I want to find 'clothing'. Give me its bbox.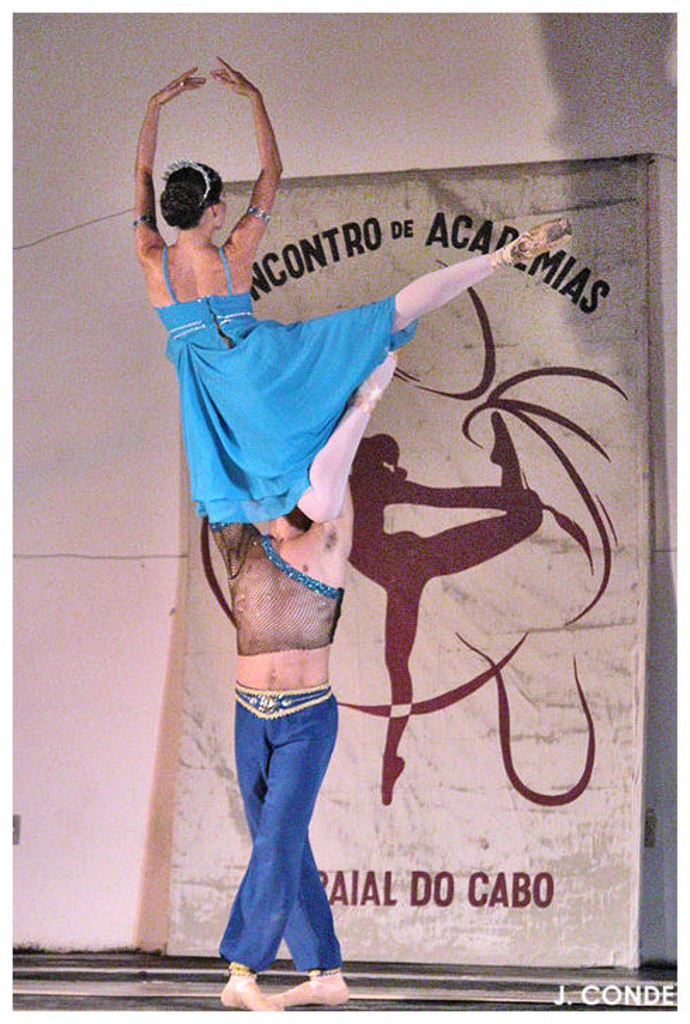
(left=220, top=679, right=345, bottom=969).
